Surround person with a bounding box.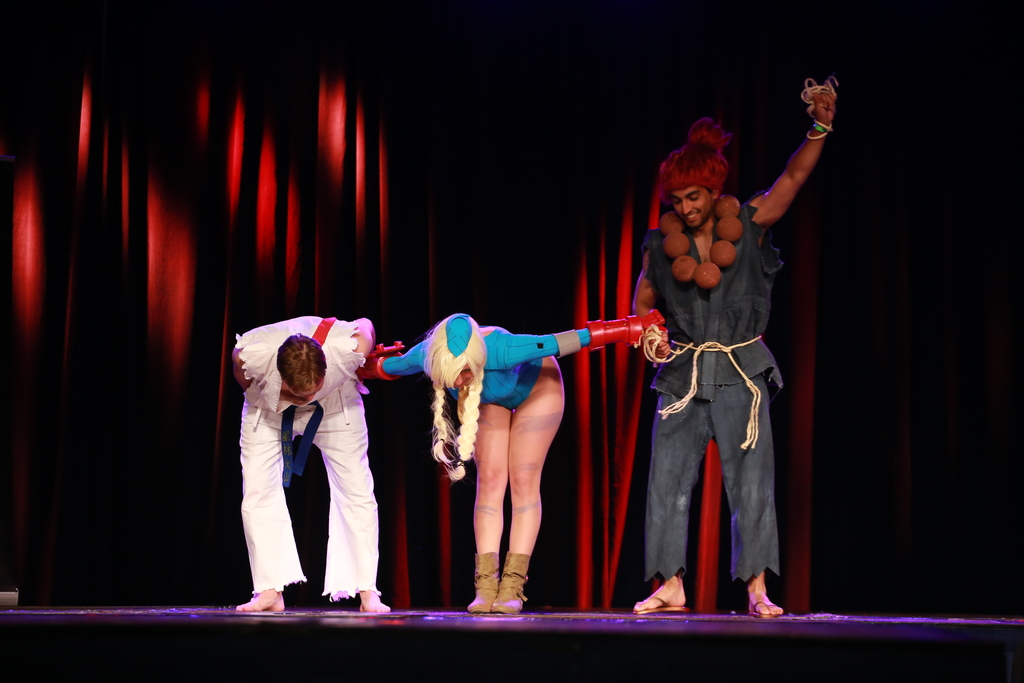
locate(362, 296, 669, 620).
